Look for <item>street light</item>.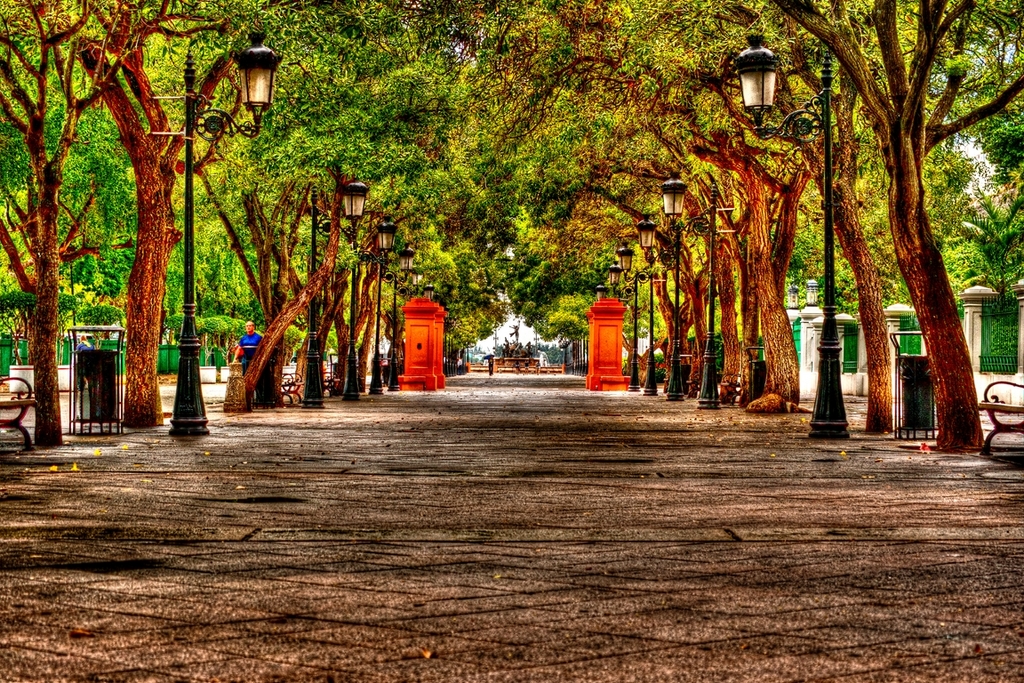
Found: region(617, 247, 653, 398).
